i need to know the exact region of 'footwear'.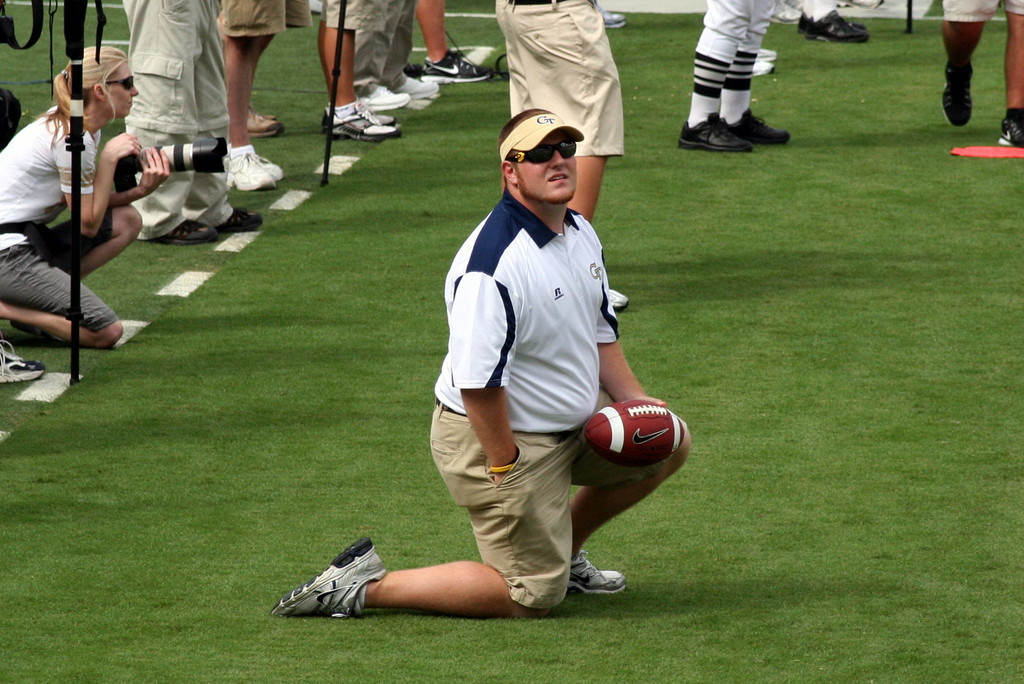
Region: region(566, 544, 630, 599).
